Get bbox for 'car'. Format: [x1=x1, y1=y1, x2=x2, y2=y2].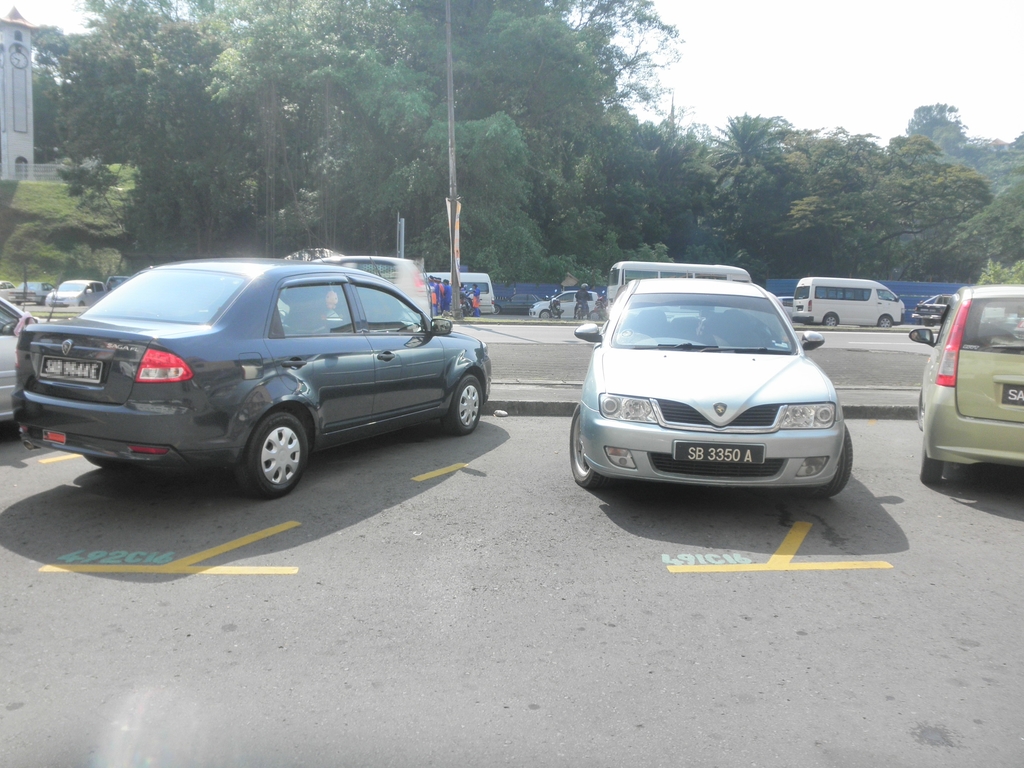
[x1=0, y1=274, x2=27, y2=308].
